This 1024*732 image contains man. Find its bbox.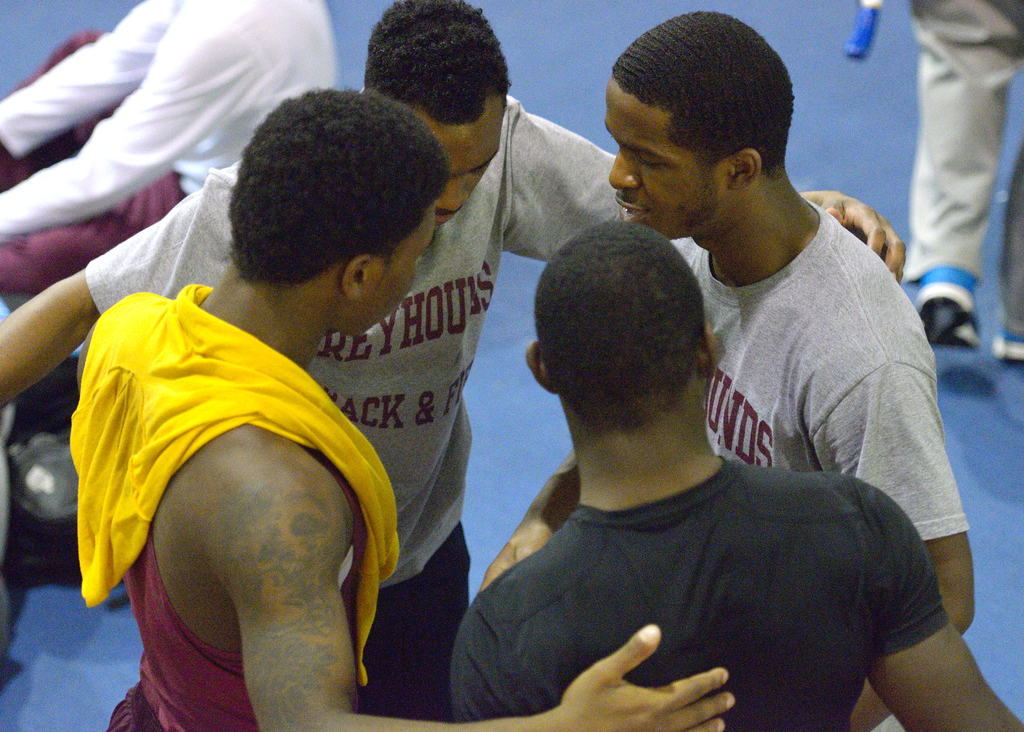
bbox=(904, 0, 1023, 361).
